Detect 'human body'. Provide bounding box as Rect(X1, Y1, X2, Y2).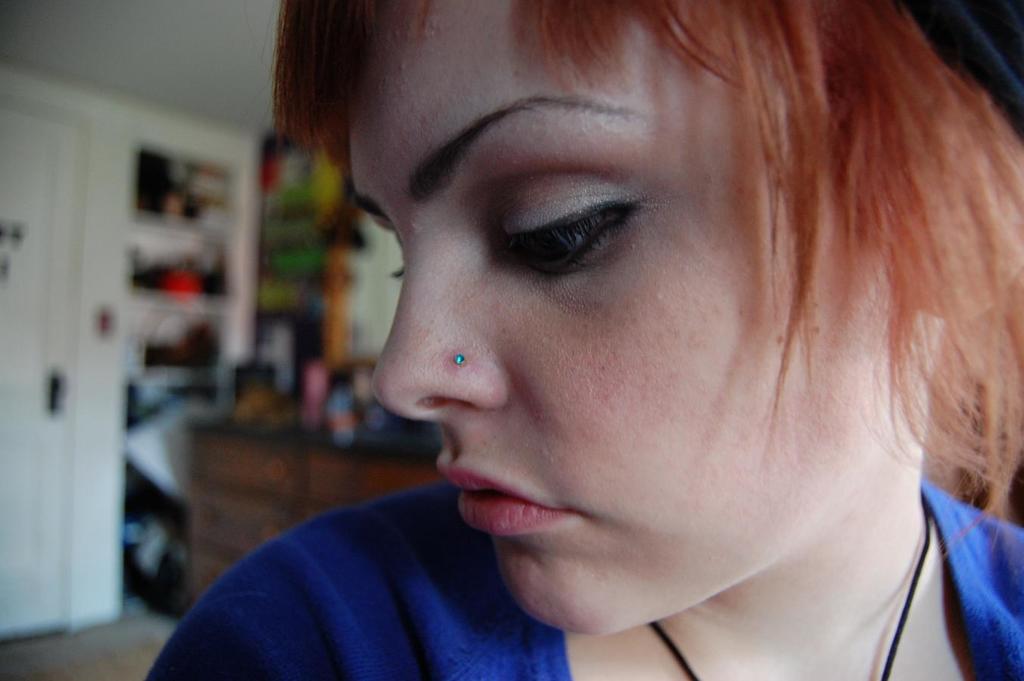
Rect(207, 50, 1023, 660).
